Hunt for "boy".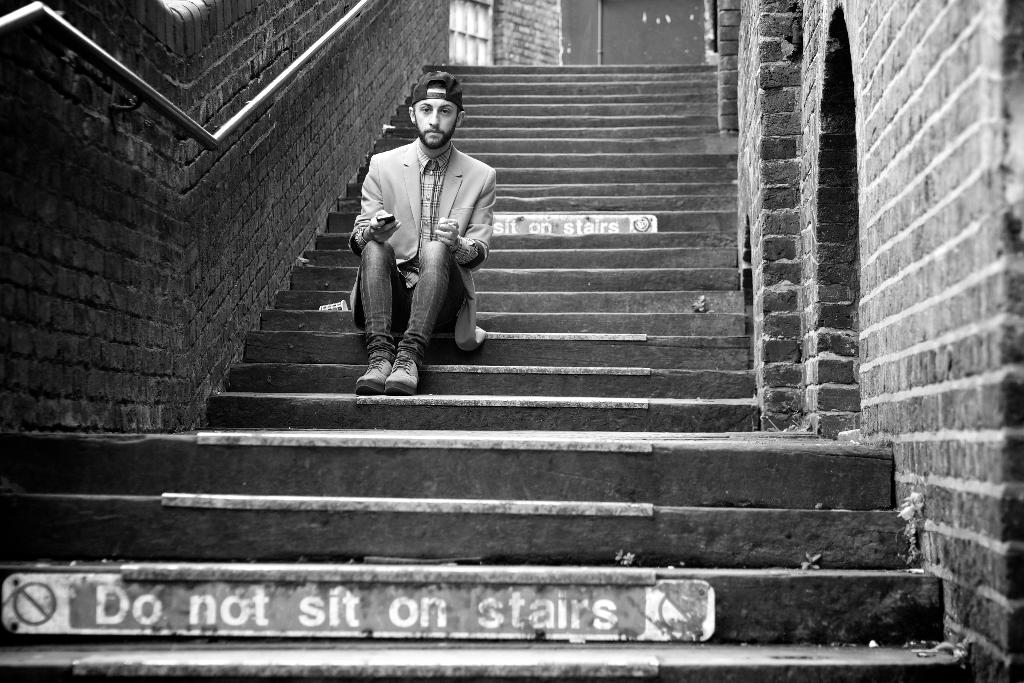
Hunted down at [346,69,499,393].
